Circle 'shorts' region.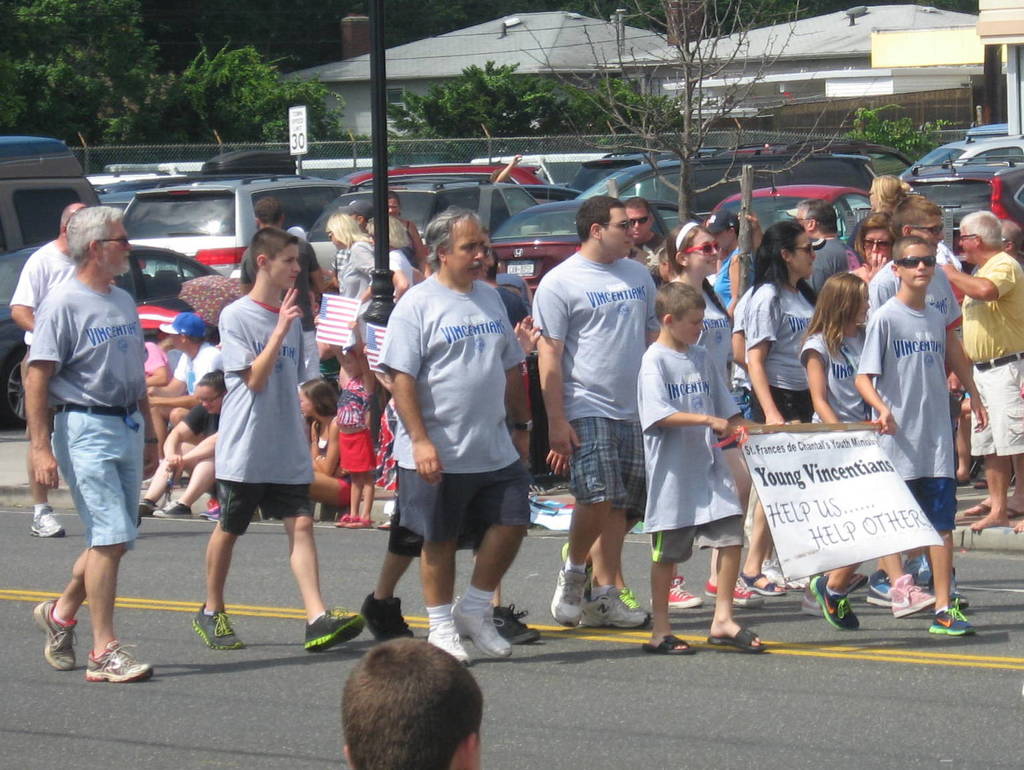
Region: bbox=(336, 427, 372, 471).
